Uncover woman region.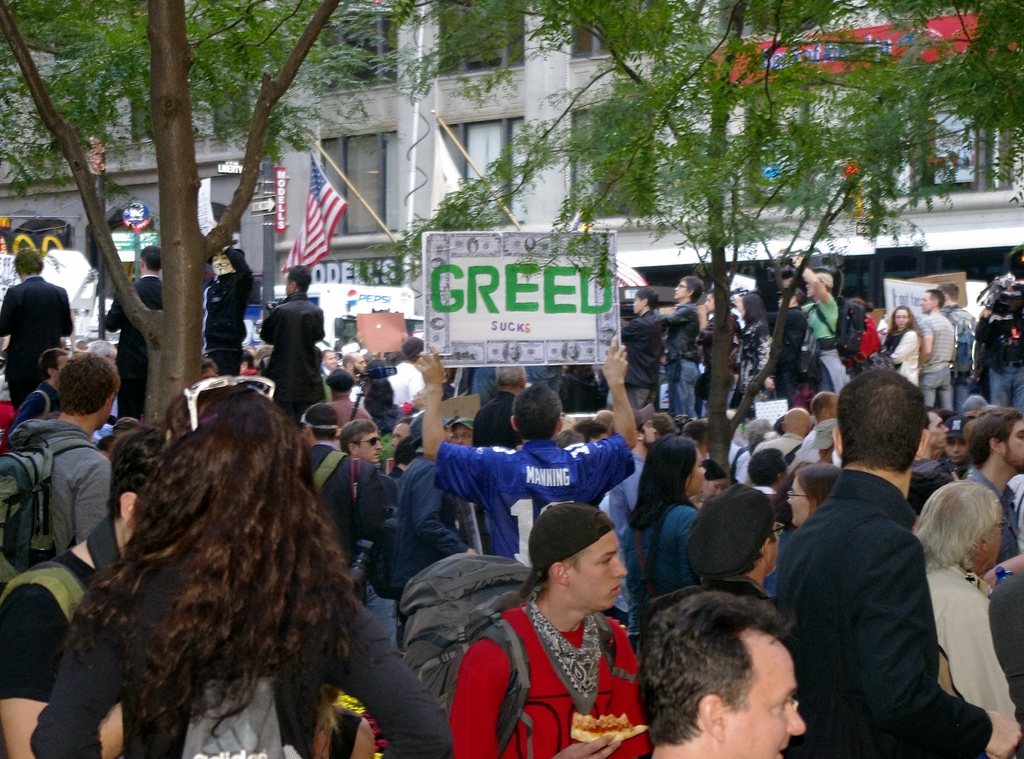
Uncovered: box=[621, 433, 711, 618].
